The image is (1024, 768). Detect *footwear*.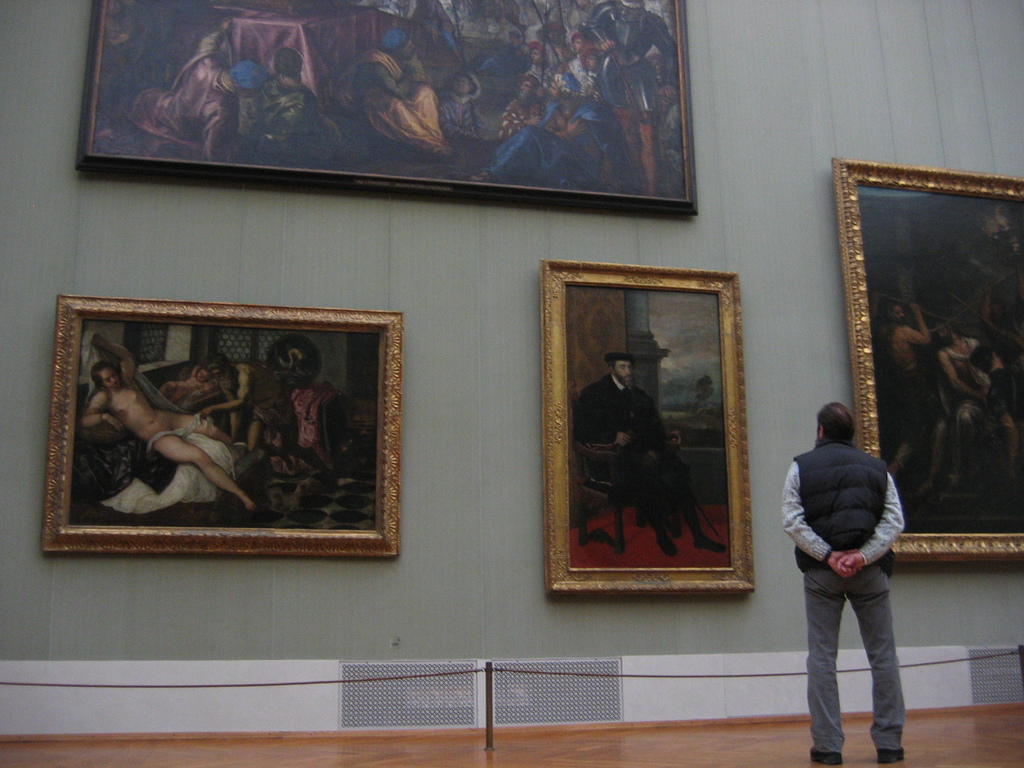
Detection: (x1=876, y1=750, x2=906, y2=766).
